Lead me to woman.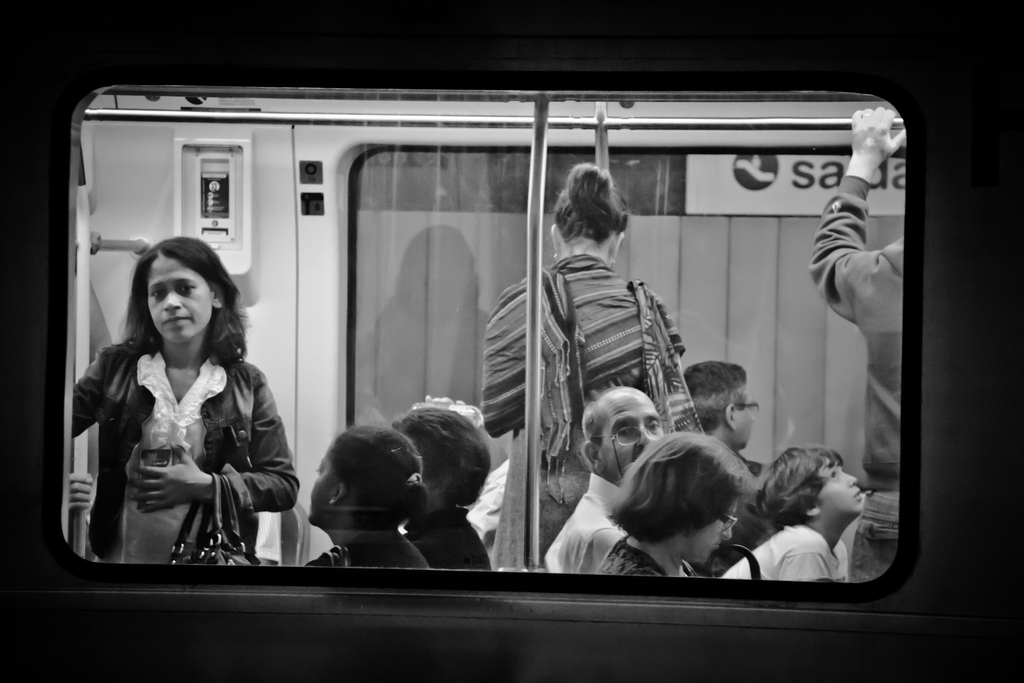
Lead to {"x1": 481, "y1": 164, "x2": 703, "y2": 568}.
